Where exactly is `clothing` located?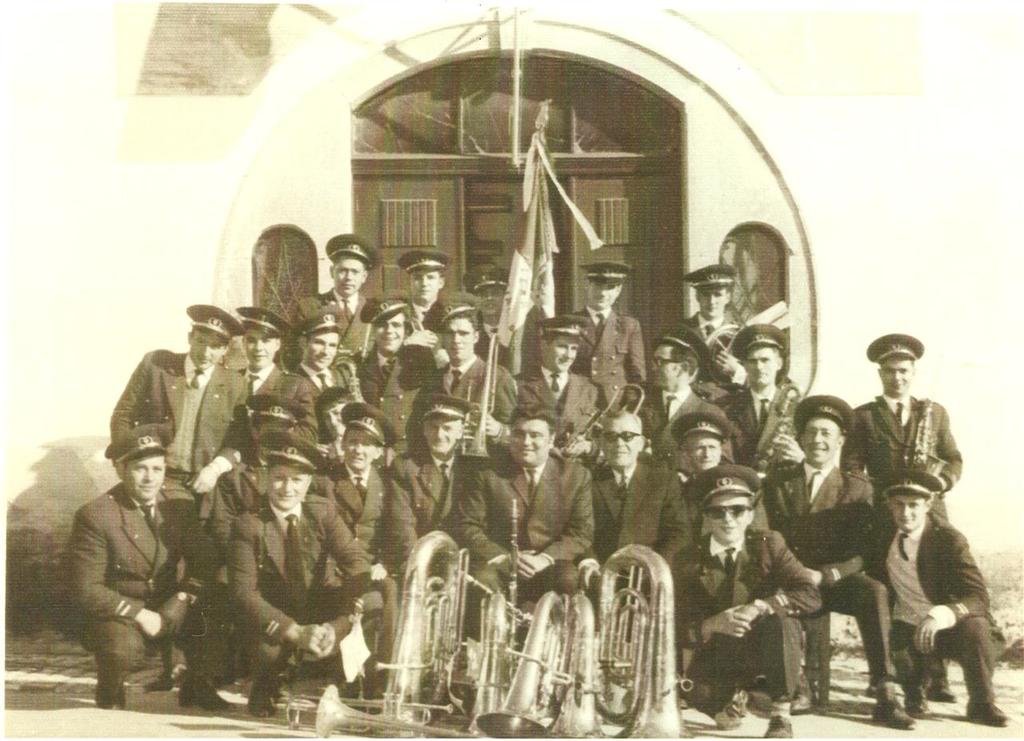
Its bounding box is crop(226, 507, 378, 695).
